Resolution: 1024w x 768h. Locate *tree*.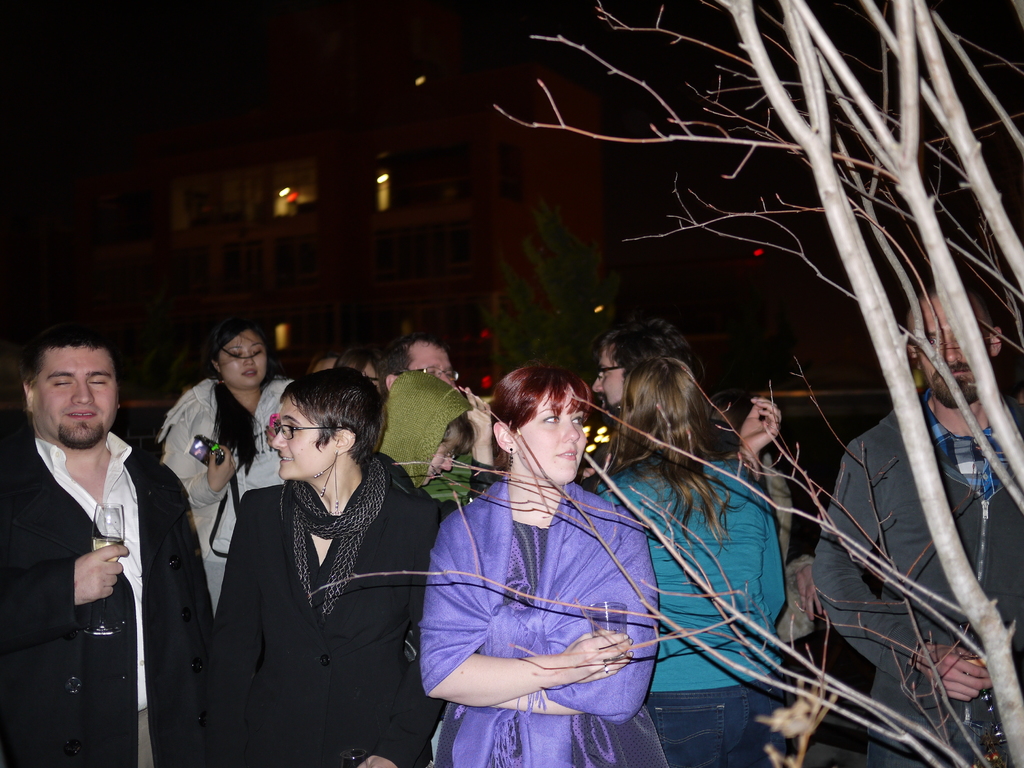
<box>309,0,1023,767</box>.
